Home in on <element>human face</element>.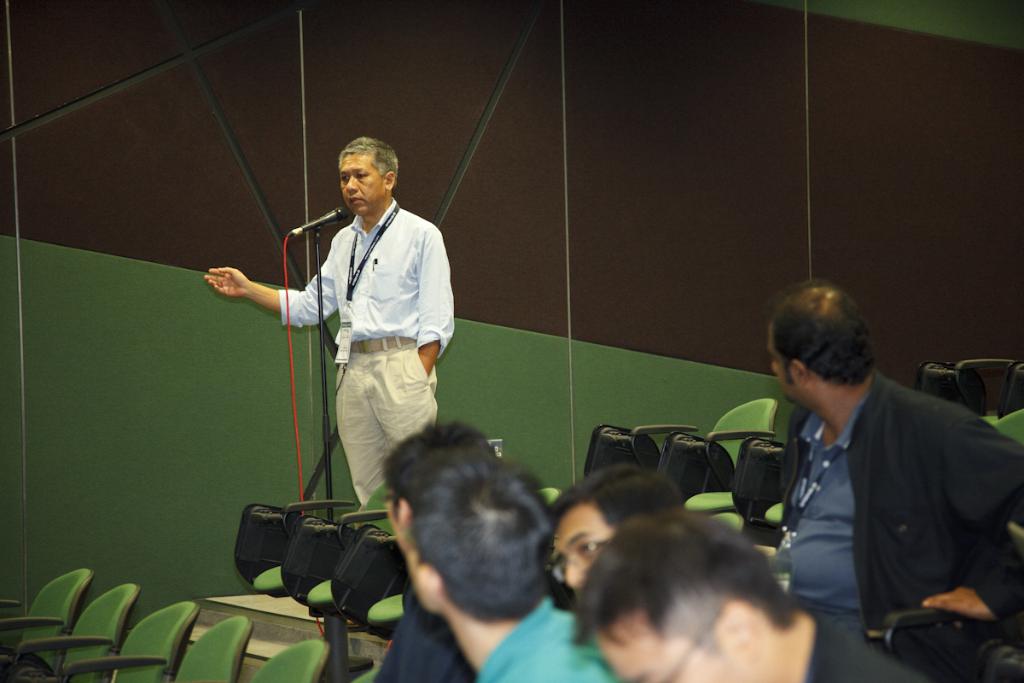
Homed in at [x1=602, y1=616, x2=753, y2=682].
